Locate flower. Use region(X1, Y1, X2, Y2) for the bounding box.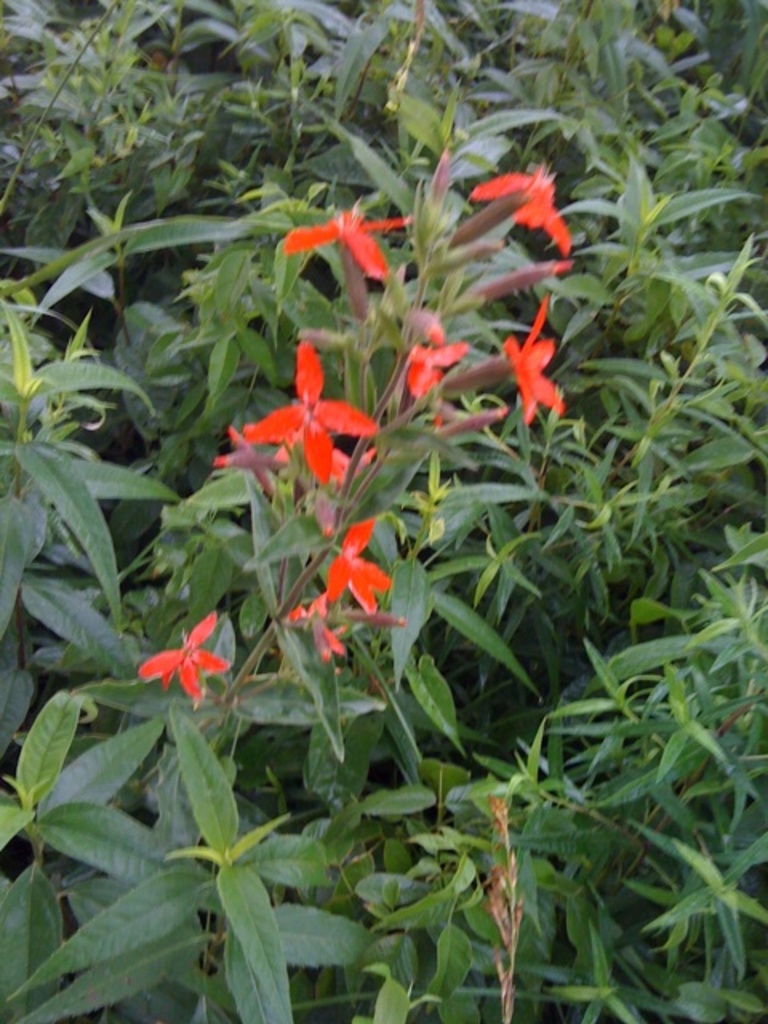
region(211, 421, 286, 486).
